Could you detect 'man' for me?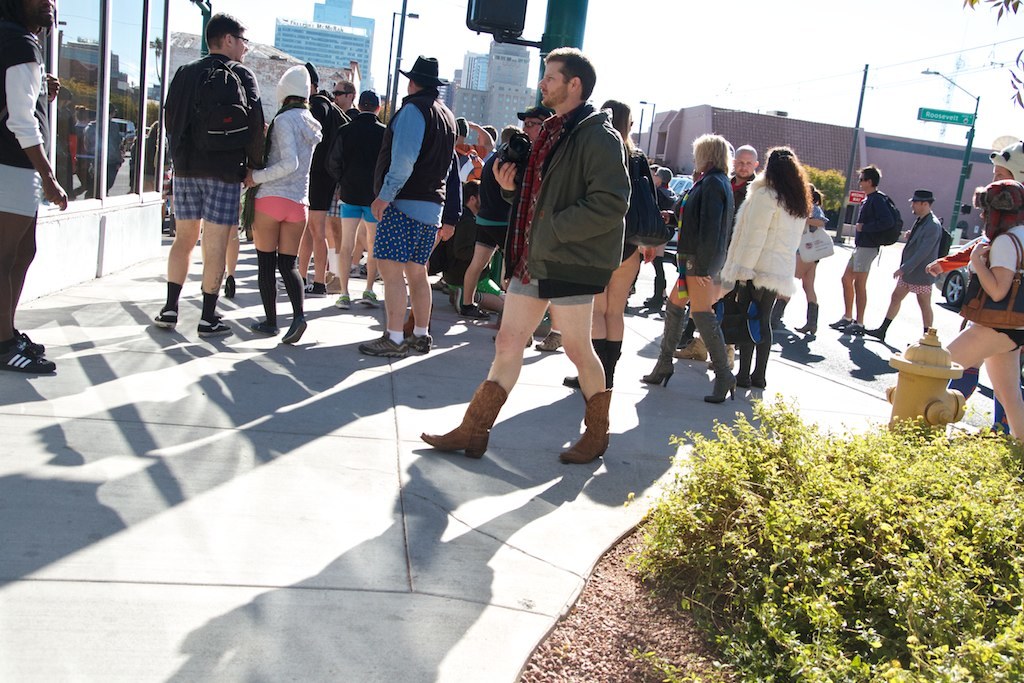
Detection result: locate(863, 193, 936, 339).
